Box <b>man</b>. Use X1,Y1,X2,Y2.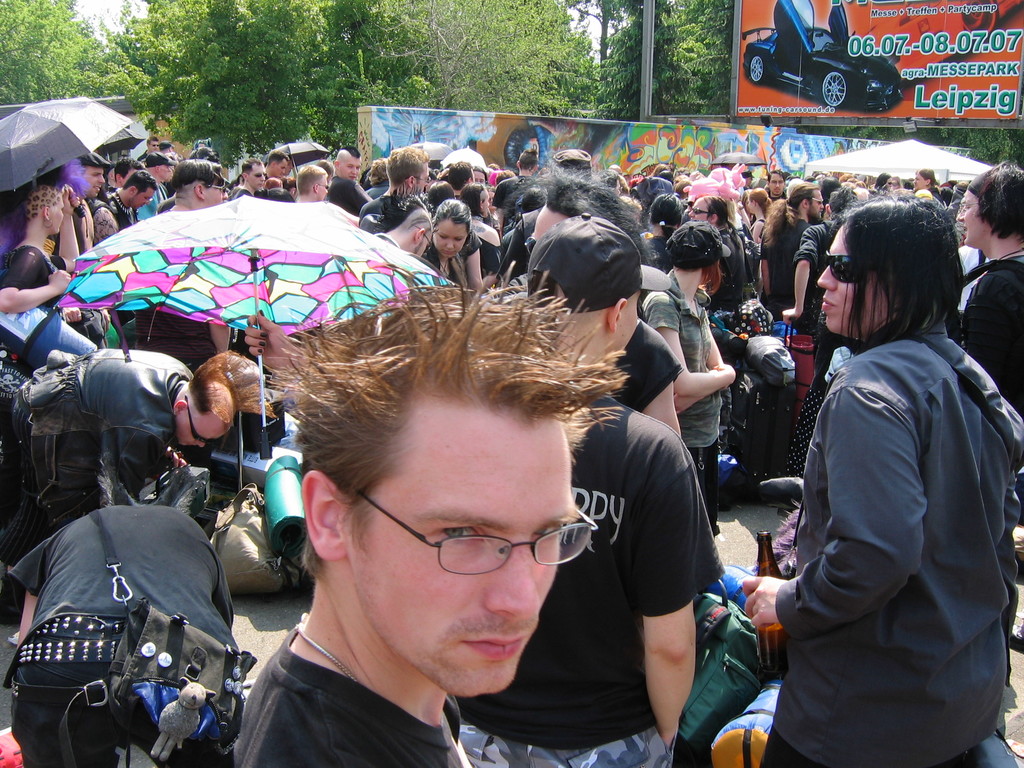
367,146,433,234.
